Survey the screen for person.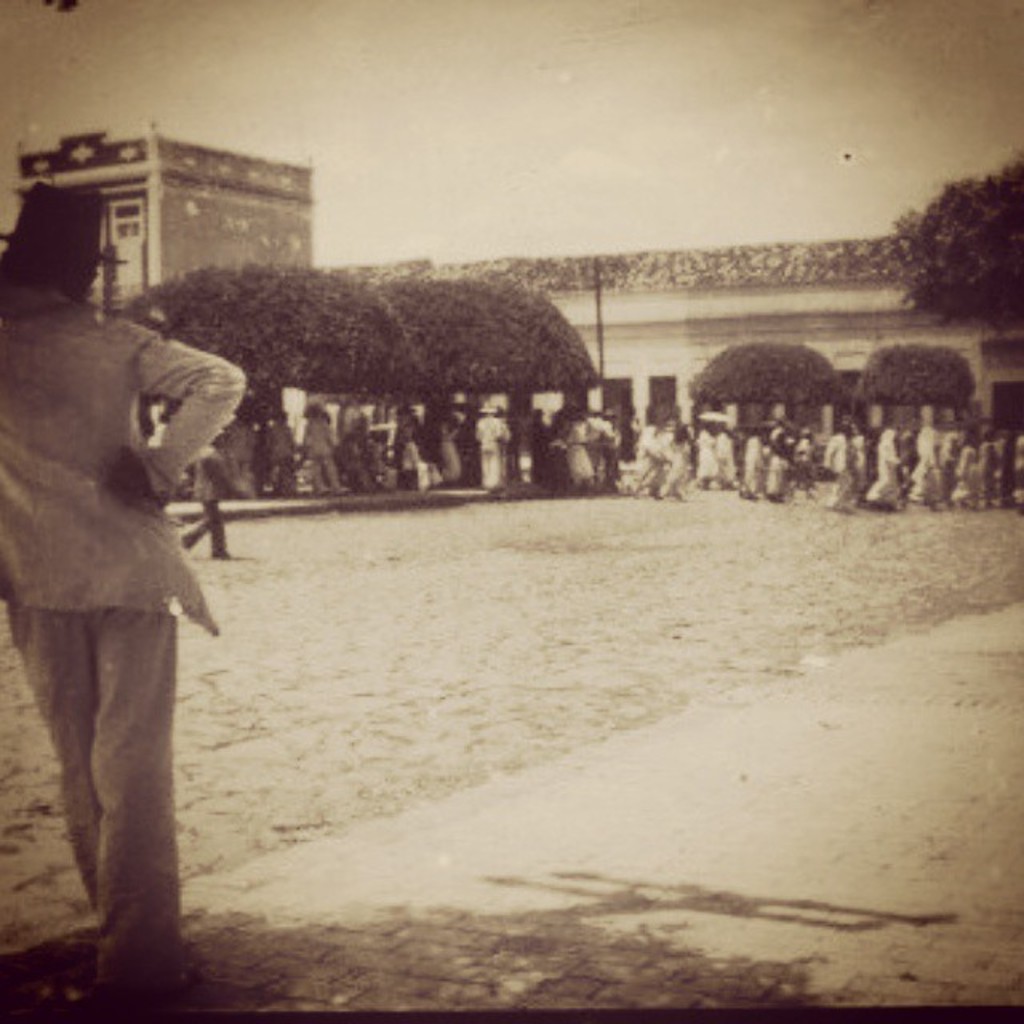
Survey found: detection(862, 427, 906, 507).
